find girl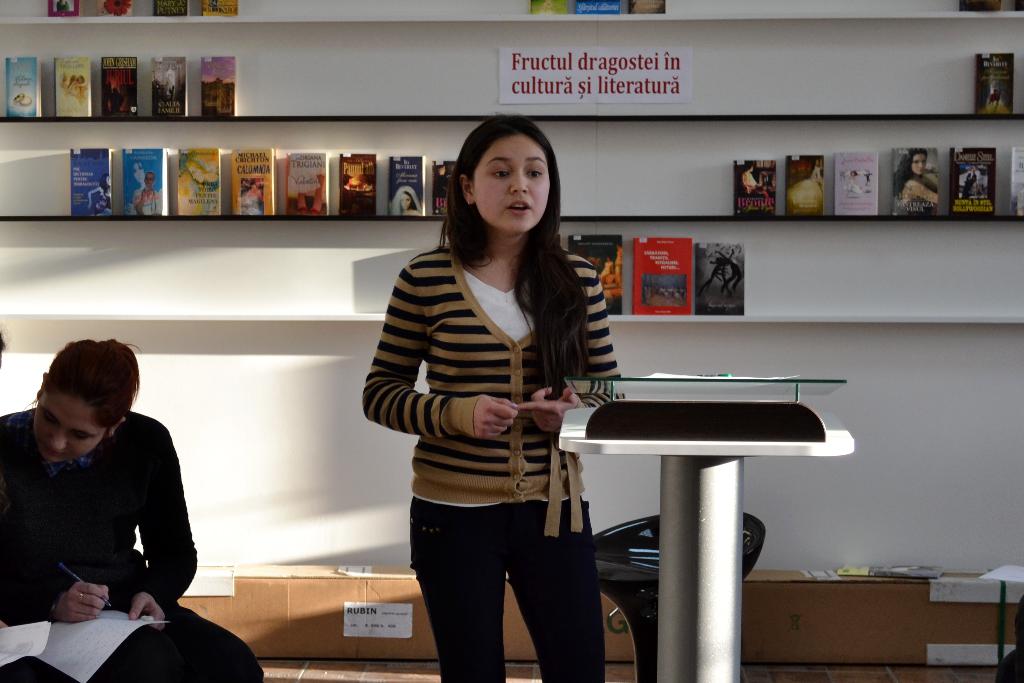
<box>362,115,623,682</box>
